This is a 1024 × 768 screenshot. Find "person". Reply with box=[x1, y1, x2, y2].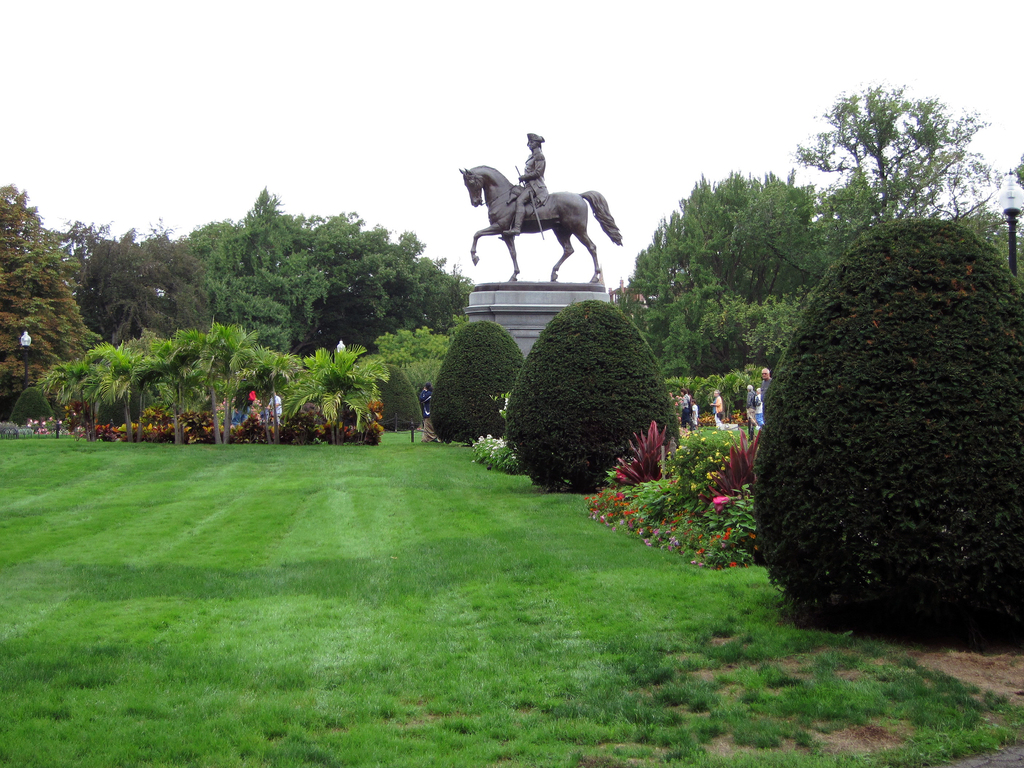
box=[269, 387, 281, 422].
